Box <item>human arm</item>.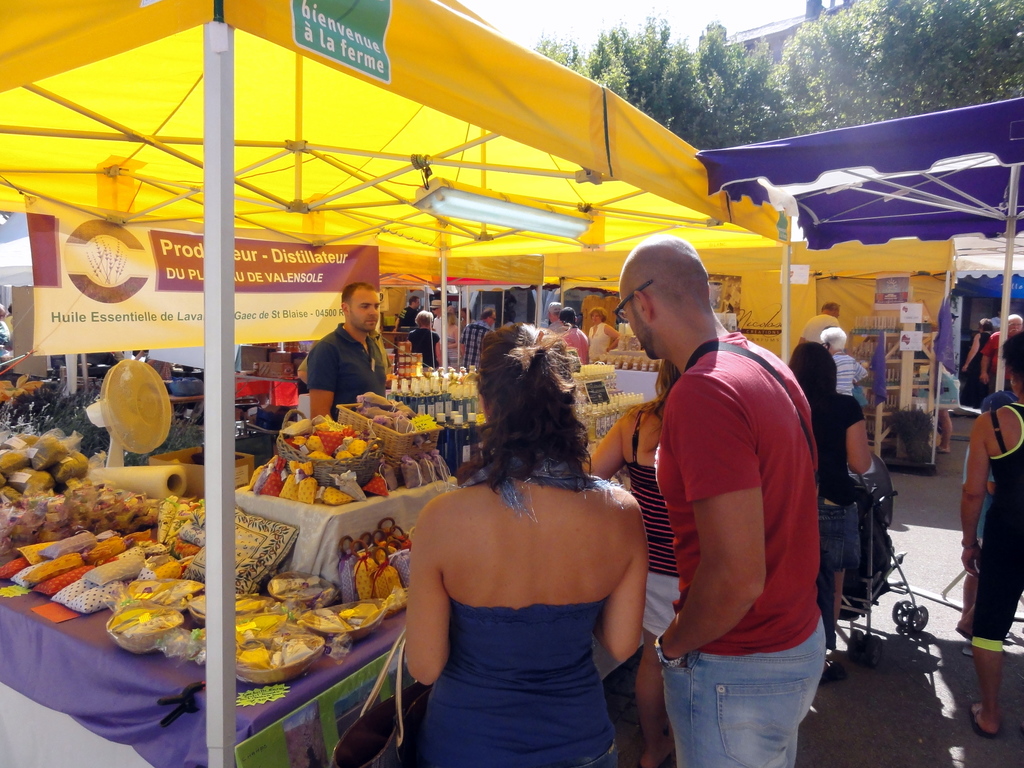
detection(426, 339, 442, 366).
